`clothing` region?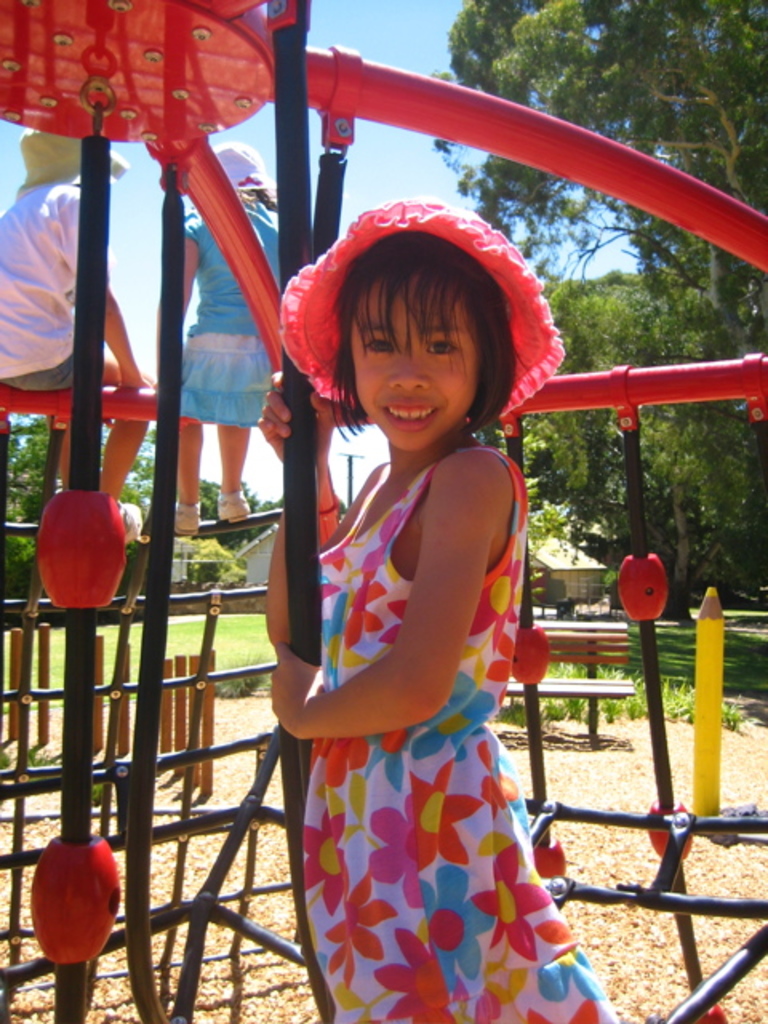
l=179, t=190, r=294, b=435
